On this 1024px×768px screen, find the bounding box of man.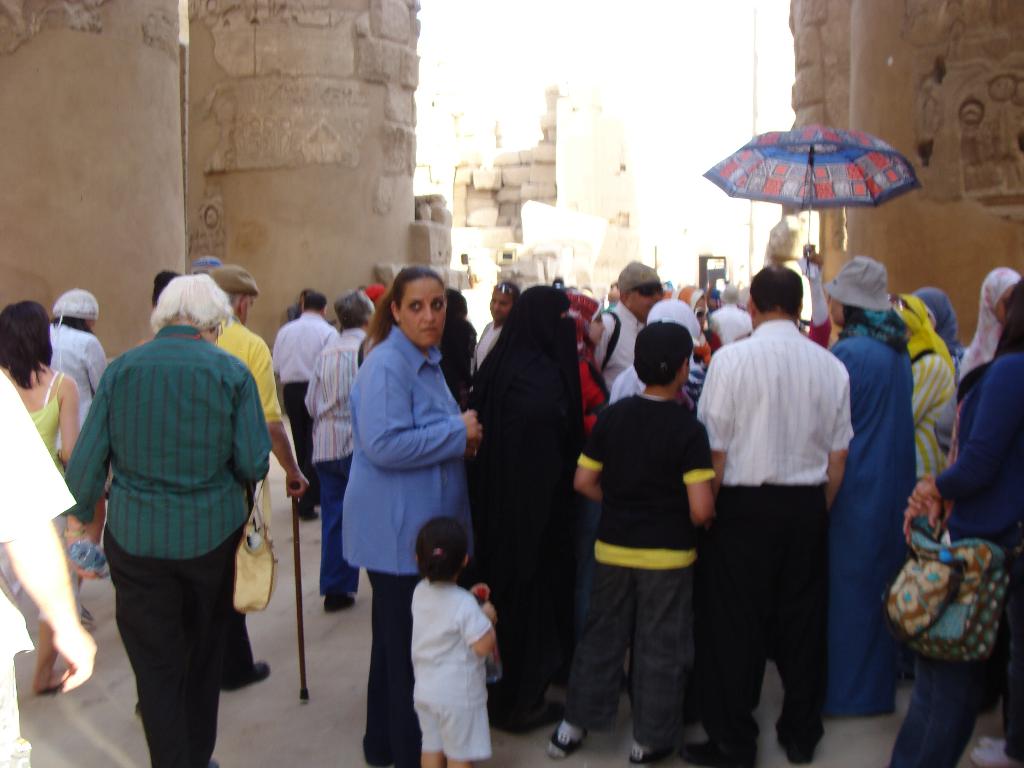
Bounding box: box(137, 262, 308, 723).
